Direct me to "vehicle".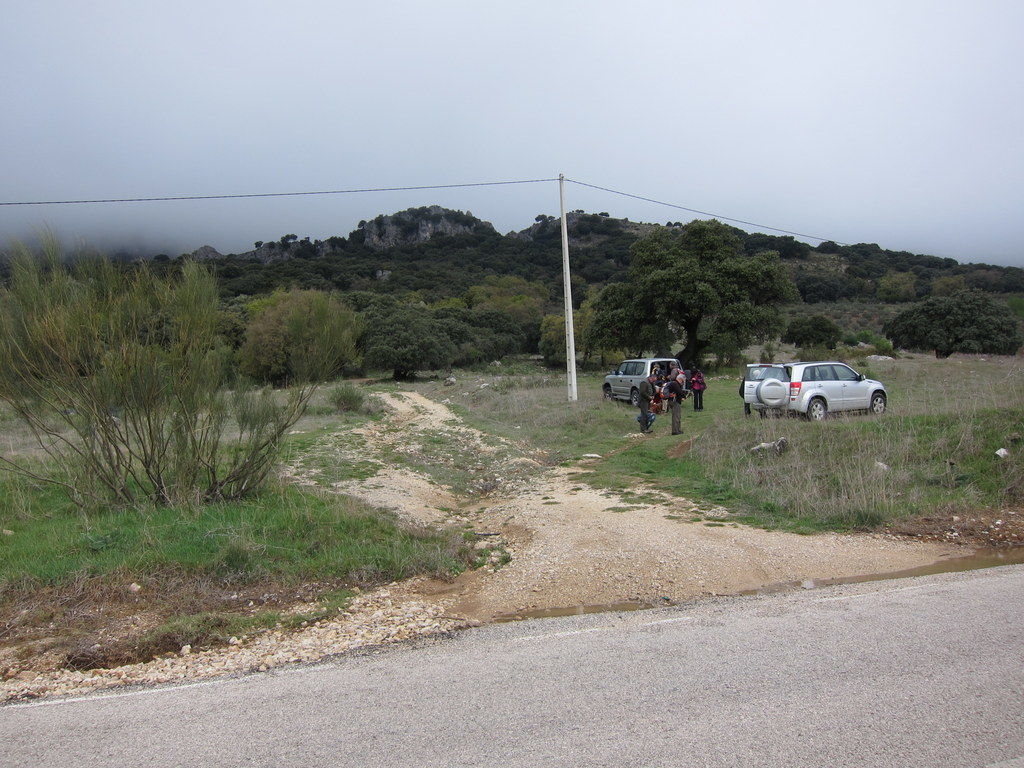
Direction: bbox=[604, 357, 687, 406].
